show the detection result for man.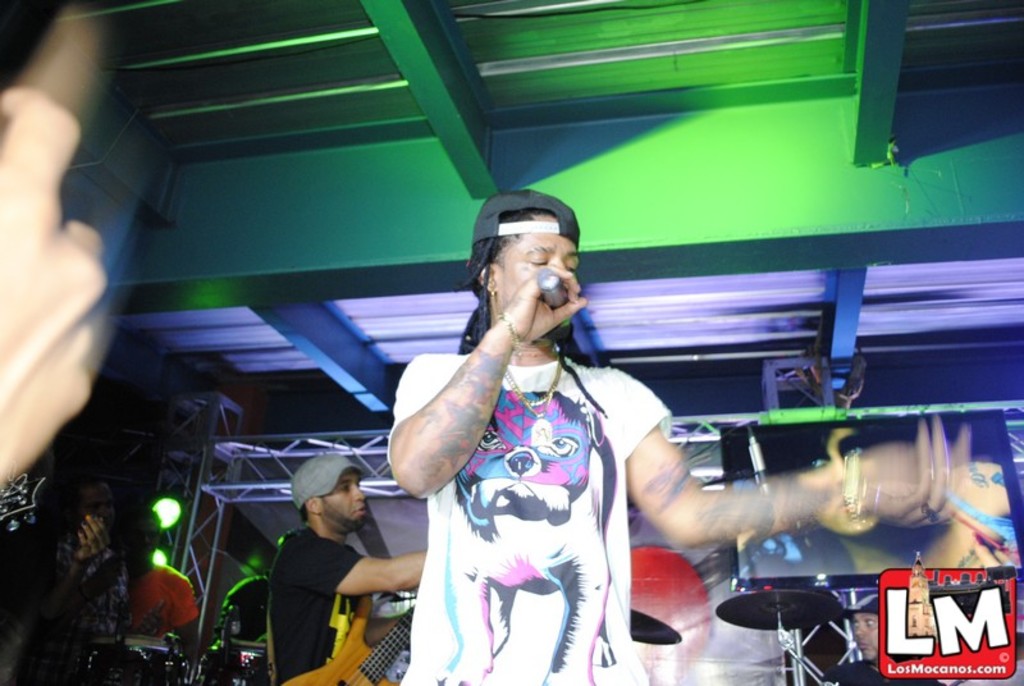
{"left": 266, "top": 451, "right": 431, "bottom": 685}.
